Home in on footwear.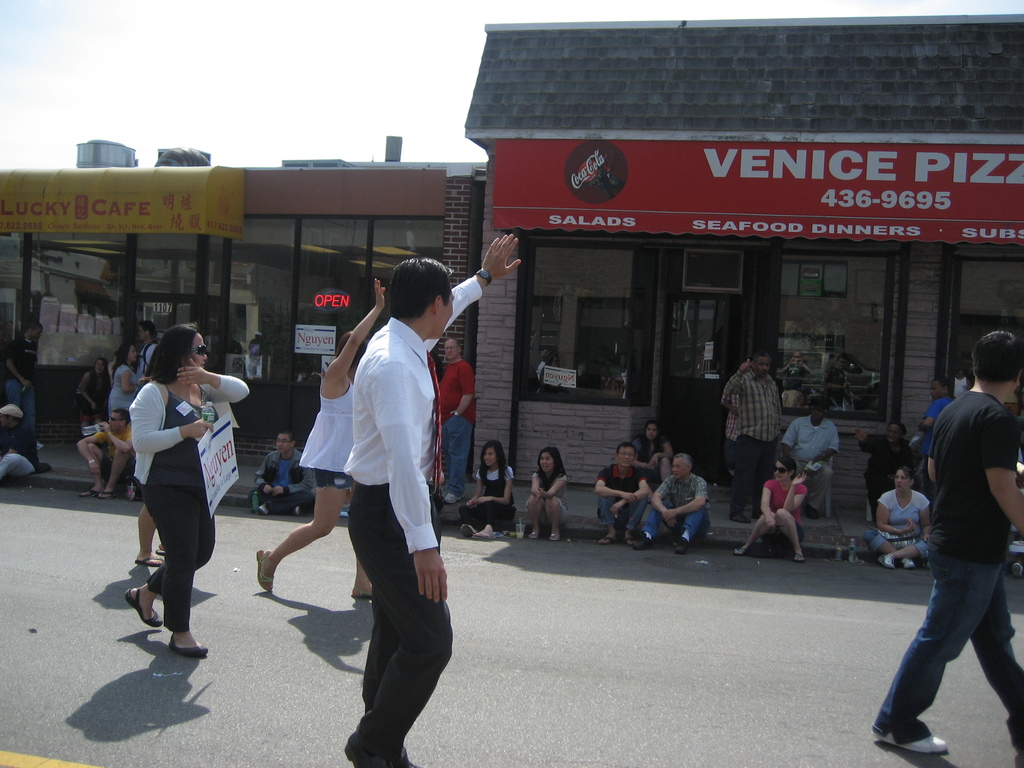
Homed in at 637,532,648,554.
